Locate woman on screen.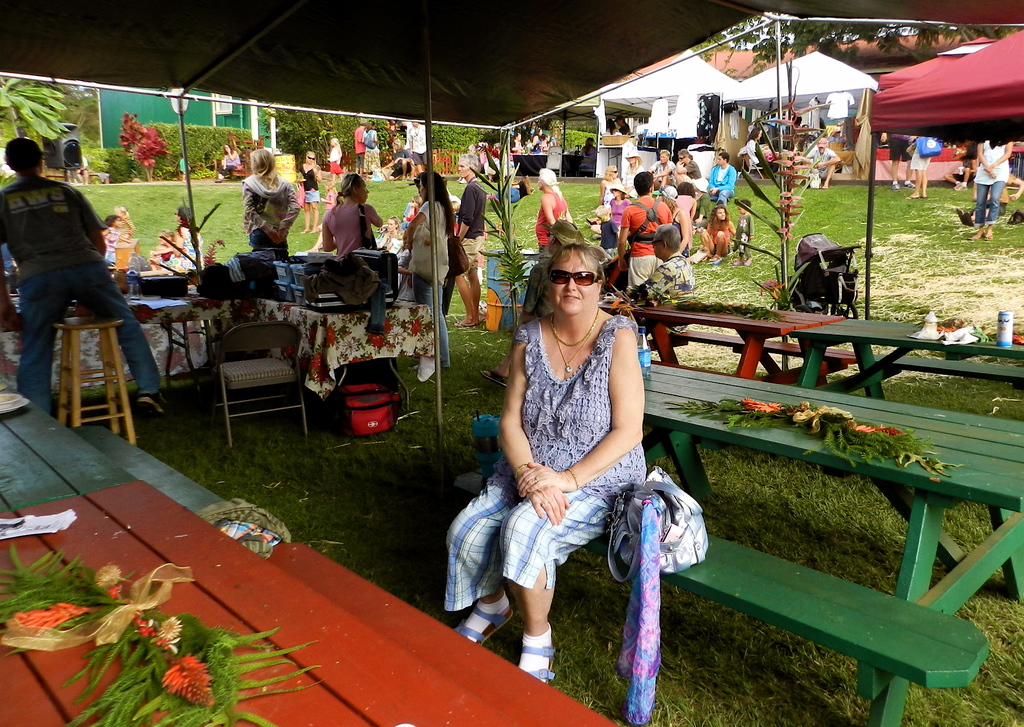
On screen at [317,172,385,261].
